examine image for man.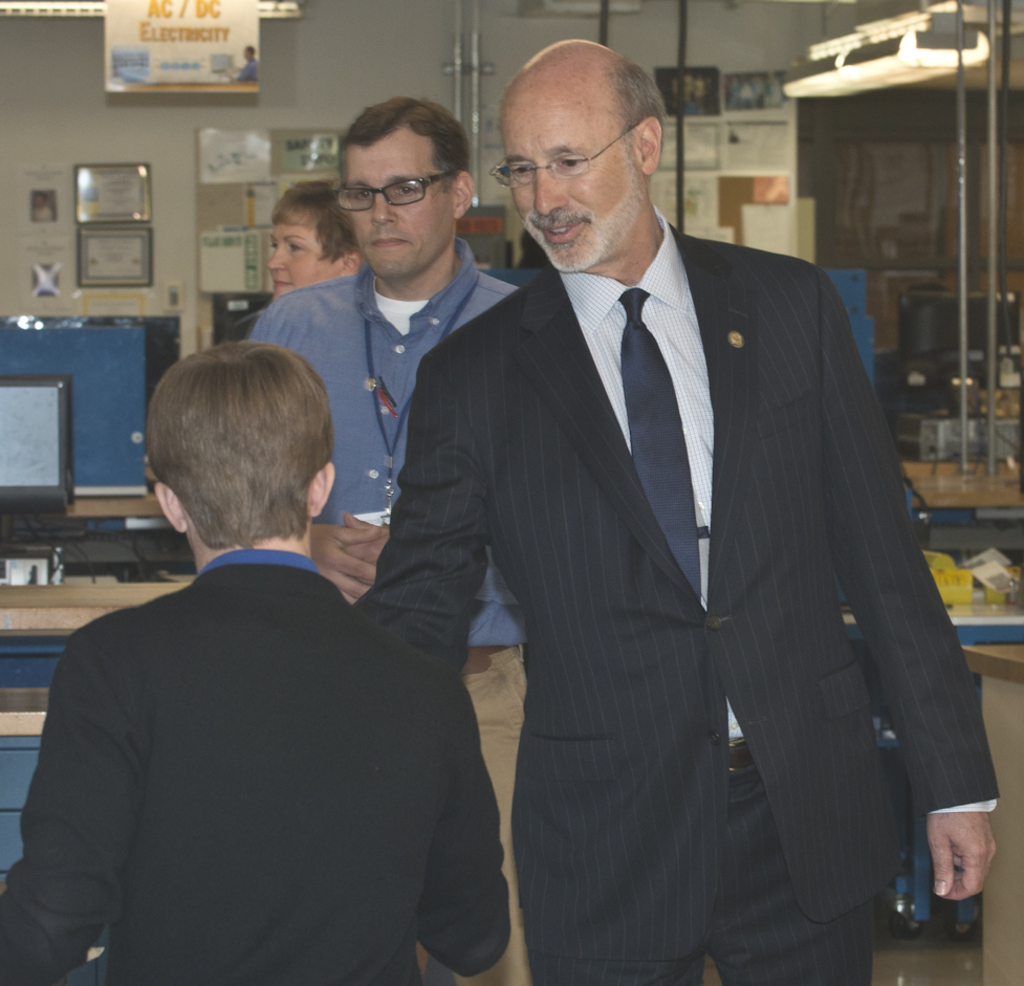
Examination result: crop(241, 95, 549, 979).
